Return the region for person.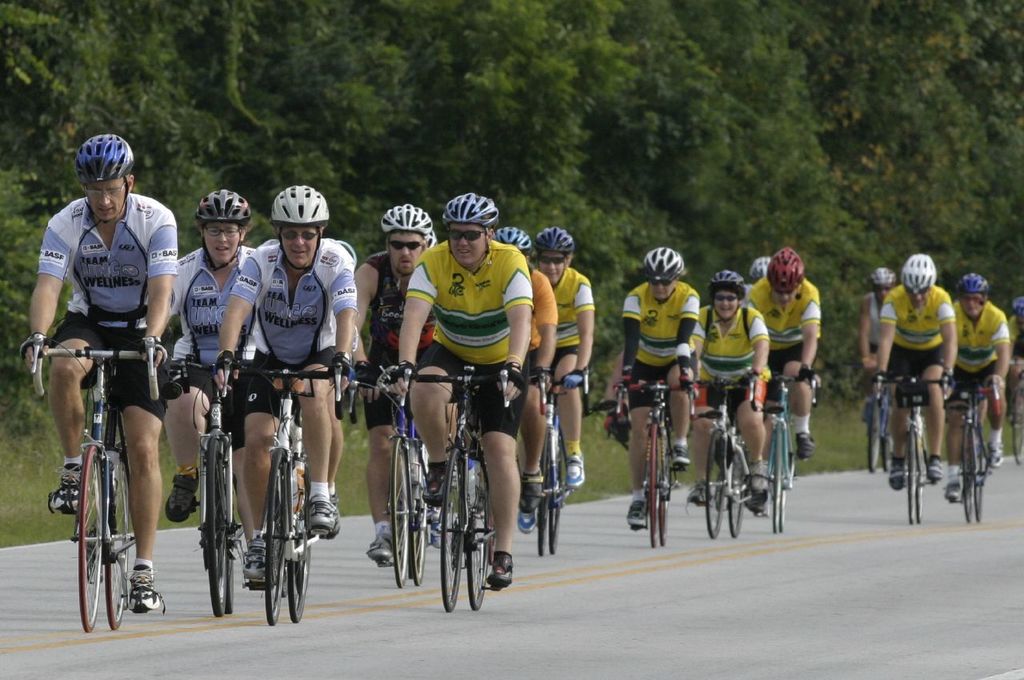
(left=623, top=242, right=700, bottom=525).
